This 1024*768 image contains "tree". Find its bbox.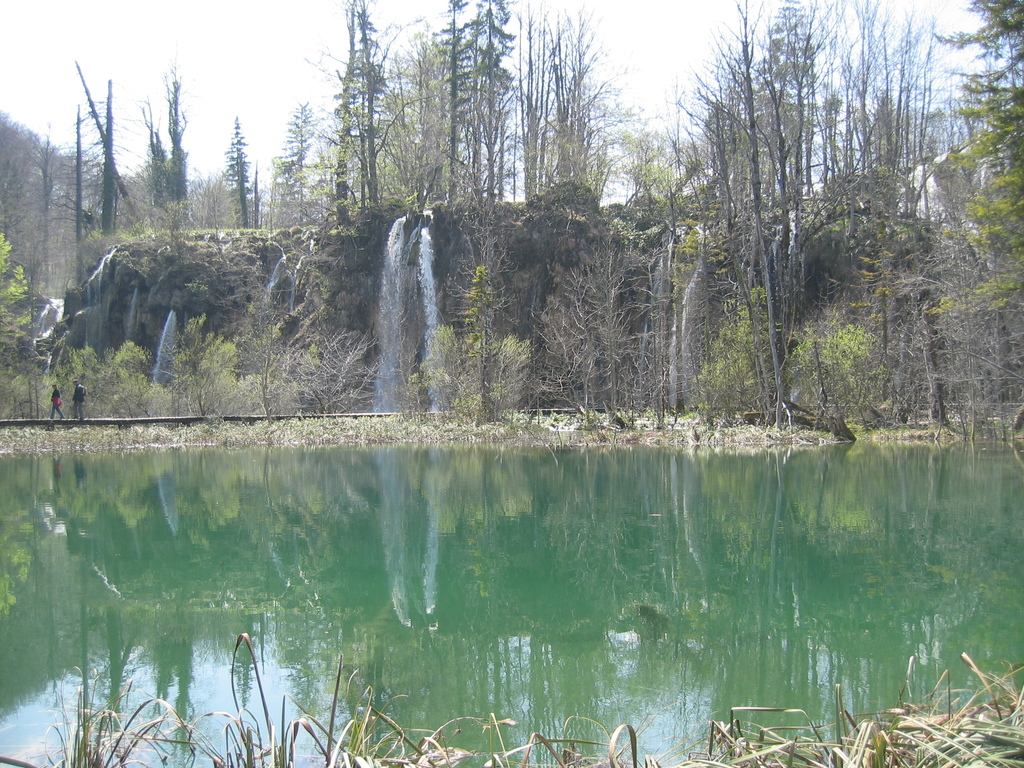
[x1=334, y1=0, x2=390, y2=213].
